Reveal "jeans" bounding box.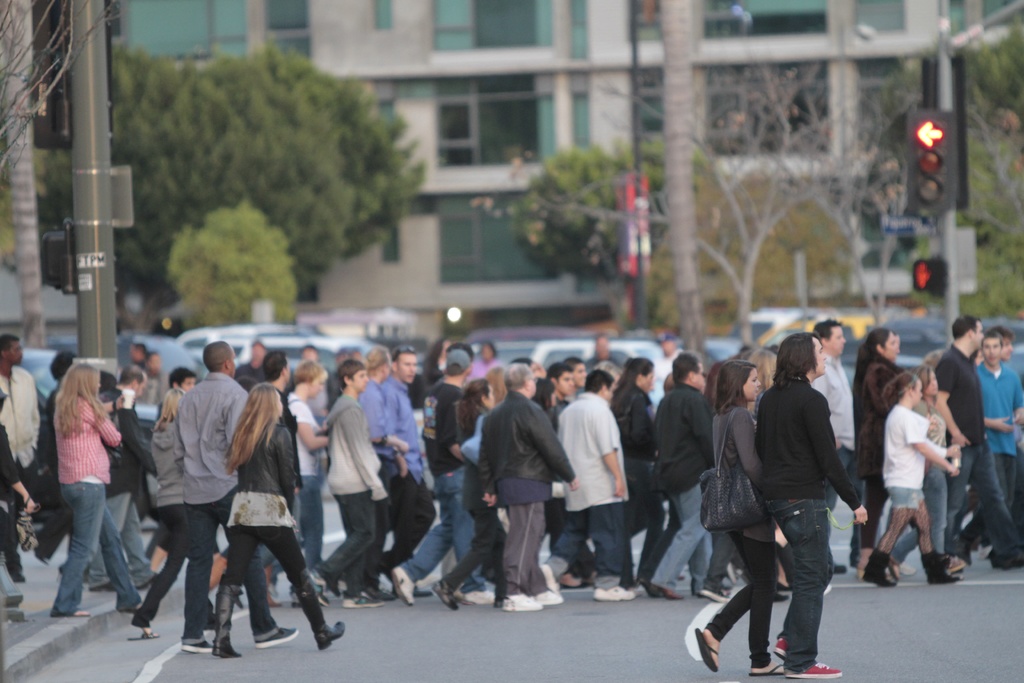
Revealed: region(709, 527, 738, 587).
